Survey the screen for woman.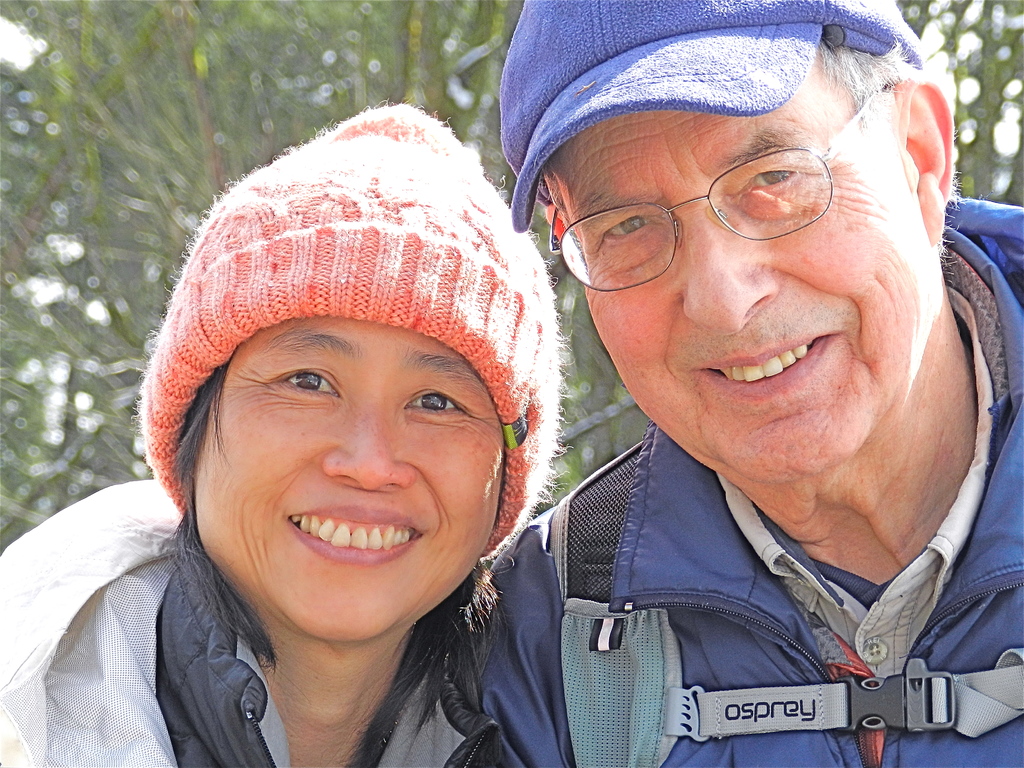
Survey found: locate(12, 116, 691, 767).
